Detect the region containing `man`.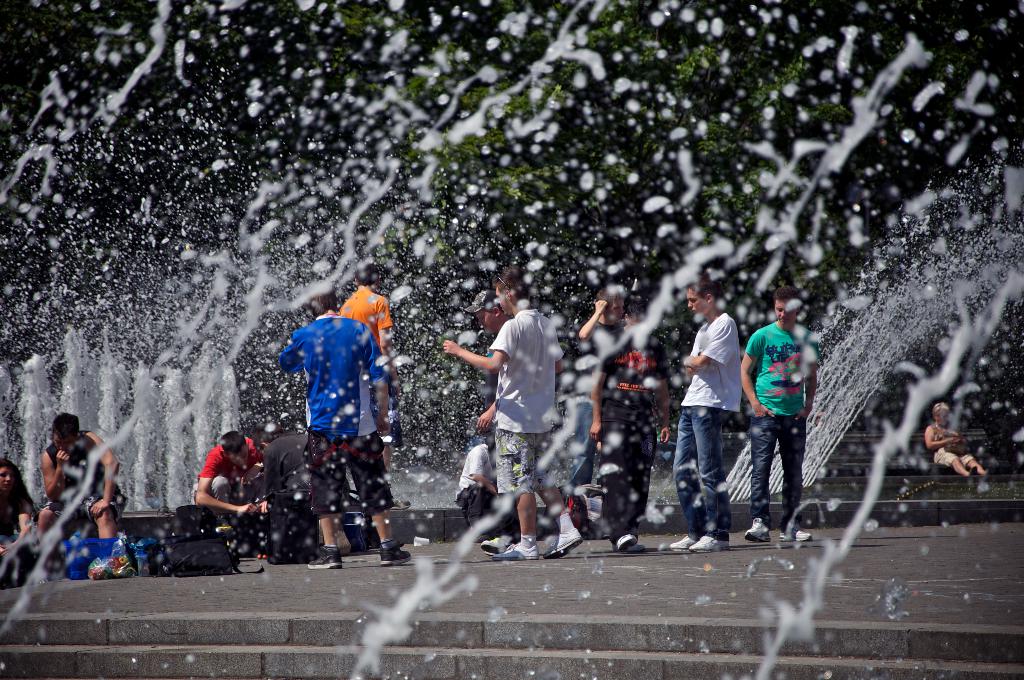
440 271 586 559.
